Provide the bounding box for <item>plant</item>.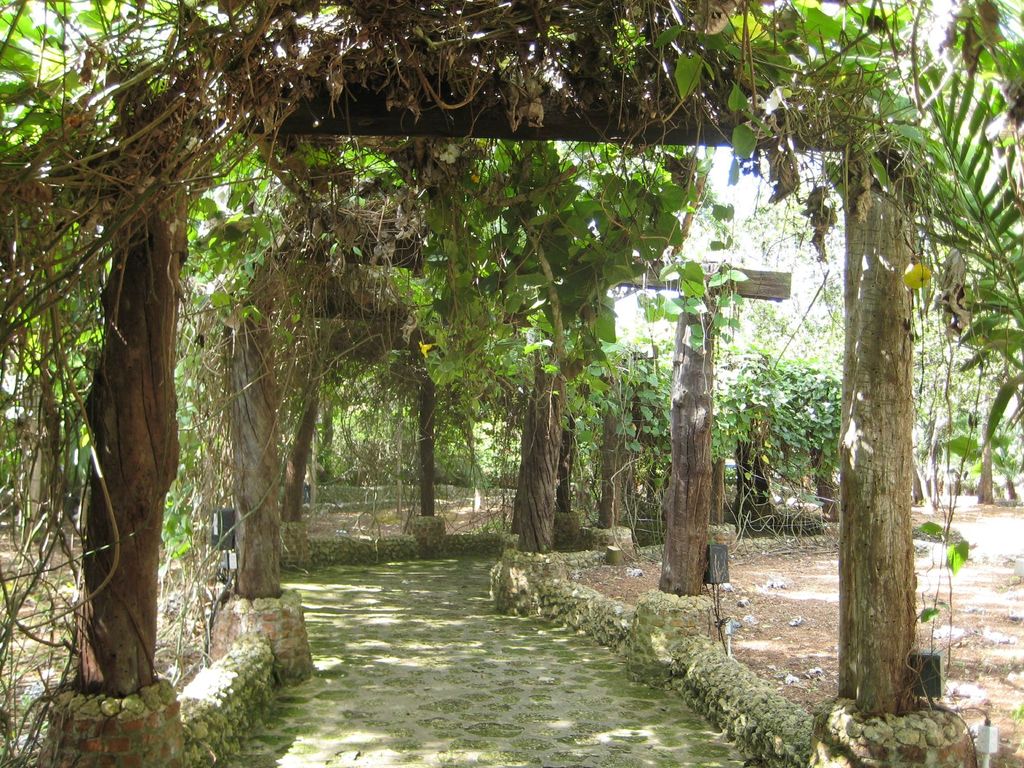
l=329, t=490, r=566, b=531.
